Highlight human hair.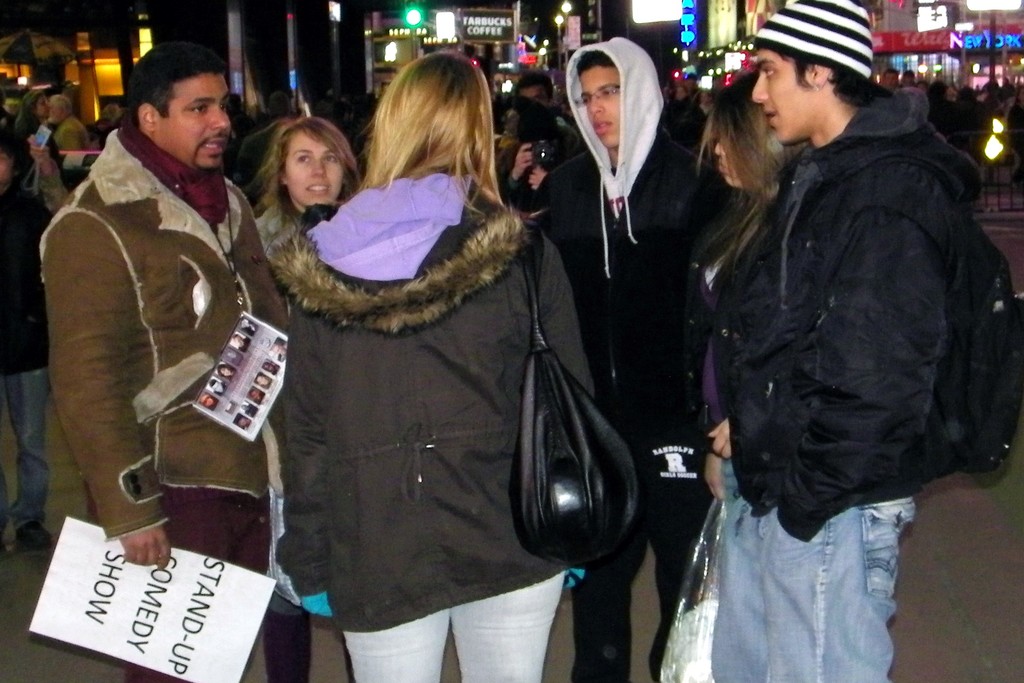
Highlighted region: locate(516, 70, 555, 110).
